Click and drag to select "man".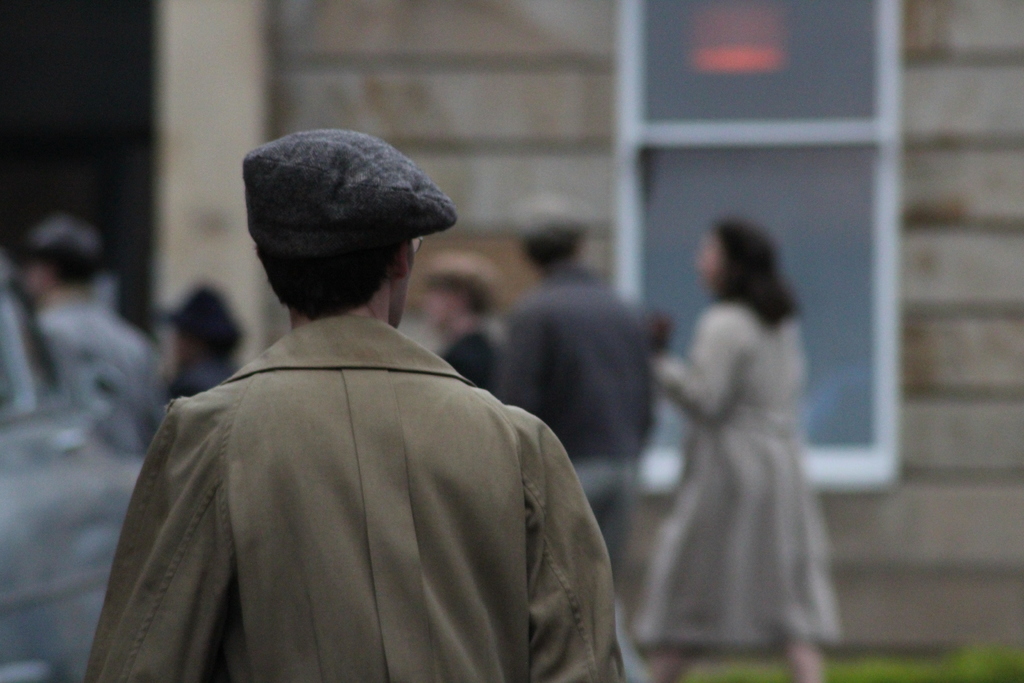
Selection: x1=83 y1=126 x2=638 y2=670.
